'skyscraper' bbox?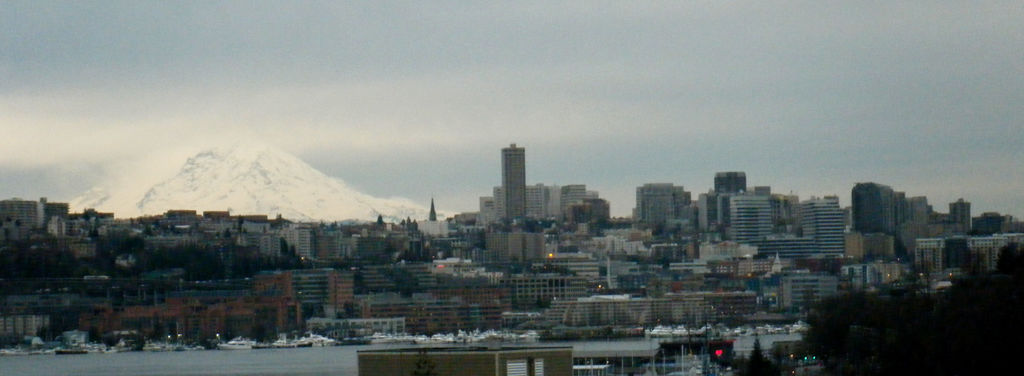
box(698, 190, 723, 234)
